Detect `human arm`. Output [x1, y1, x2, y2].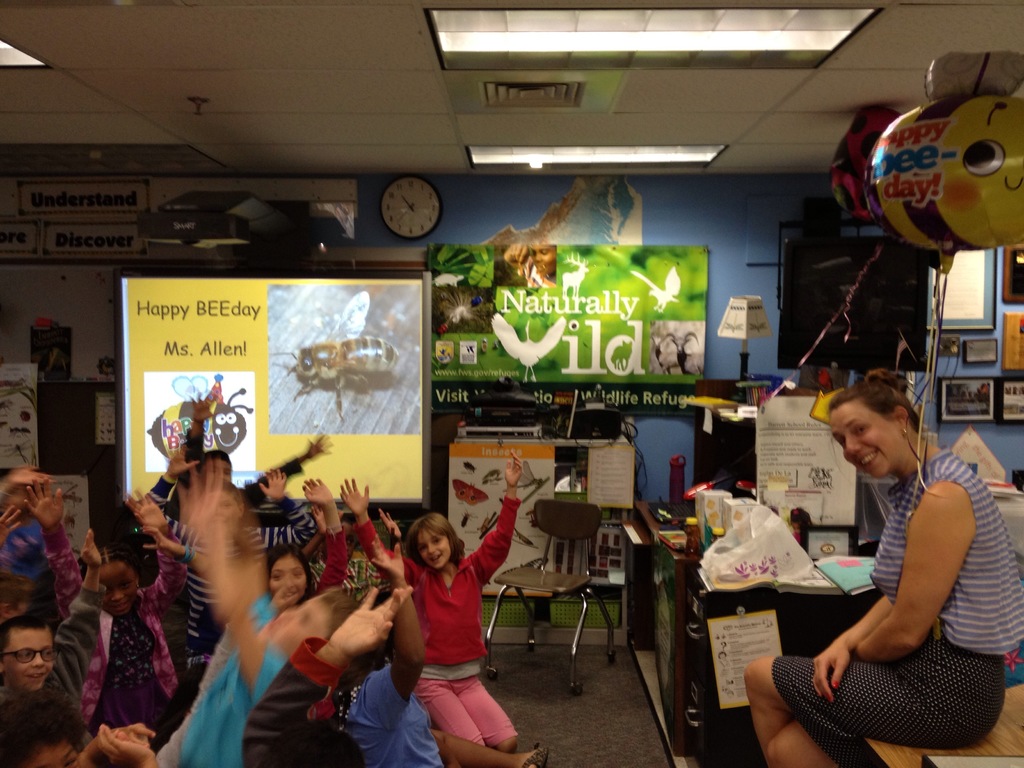
[337, 477, 390, 580].
